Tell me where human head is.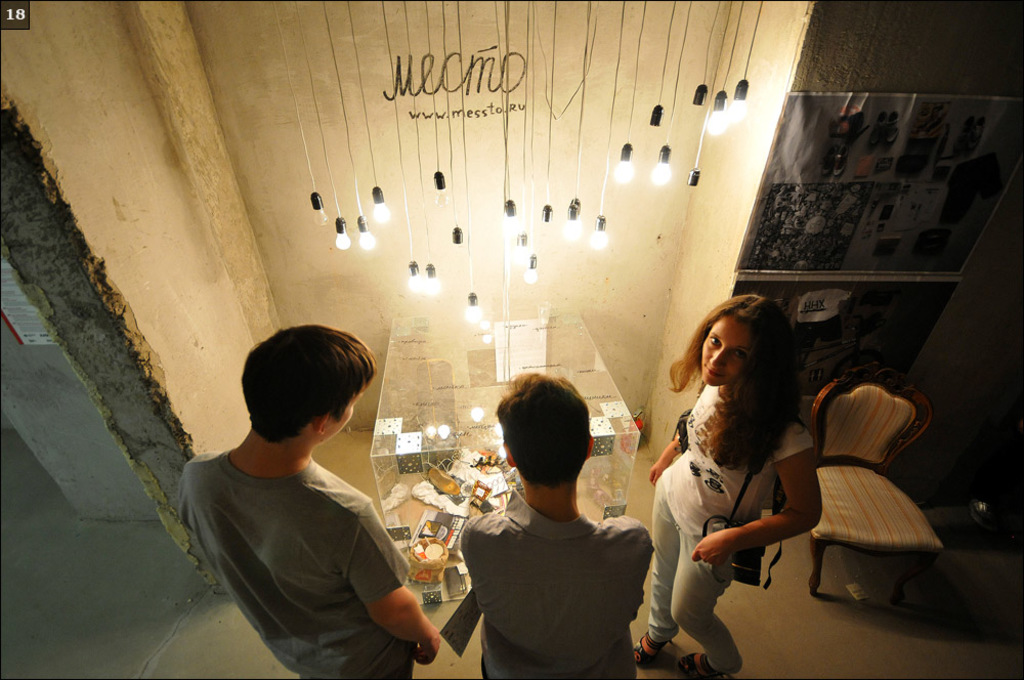
human head is at 240, 323, 376, 440.
